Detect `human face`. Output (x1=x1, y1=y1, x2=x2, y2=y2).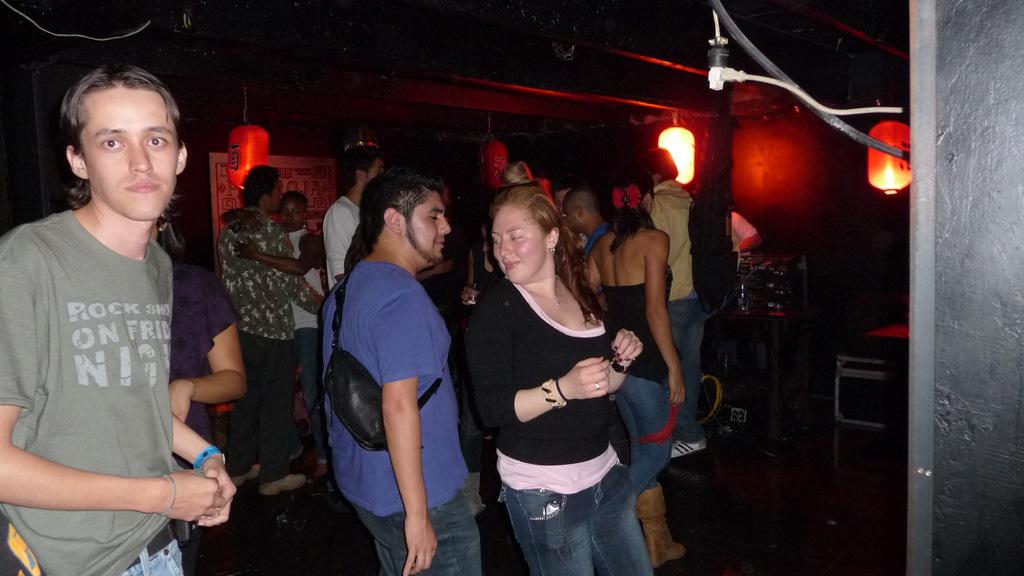
(x1=493, y1=204, x2=549, y2=279).
